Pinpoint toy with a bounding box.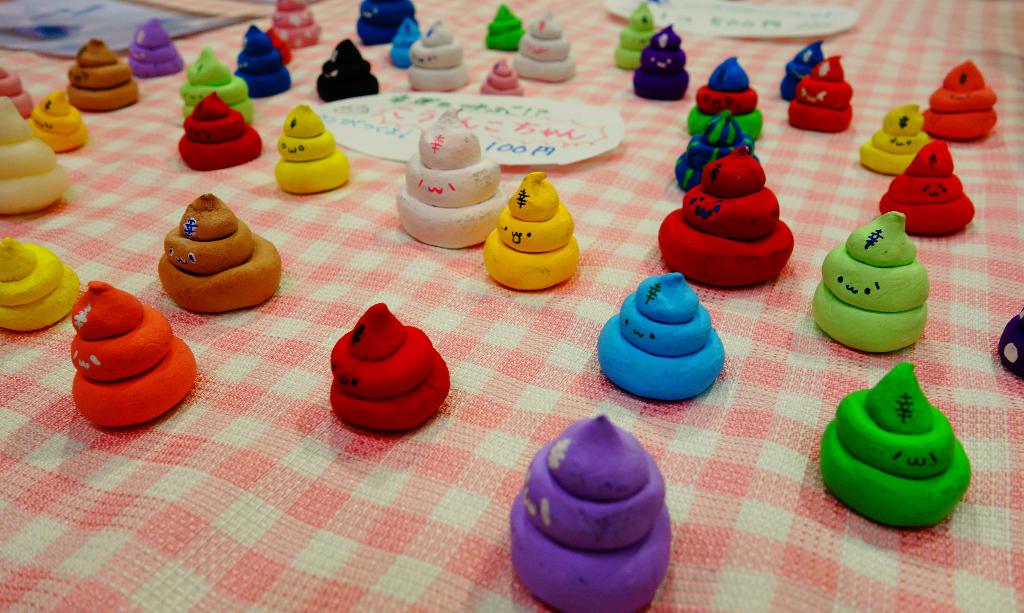
[left=515, top=412, right=675, bottom=610].
